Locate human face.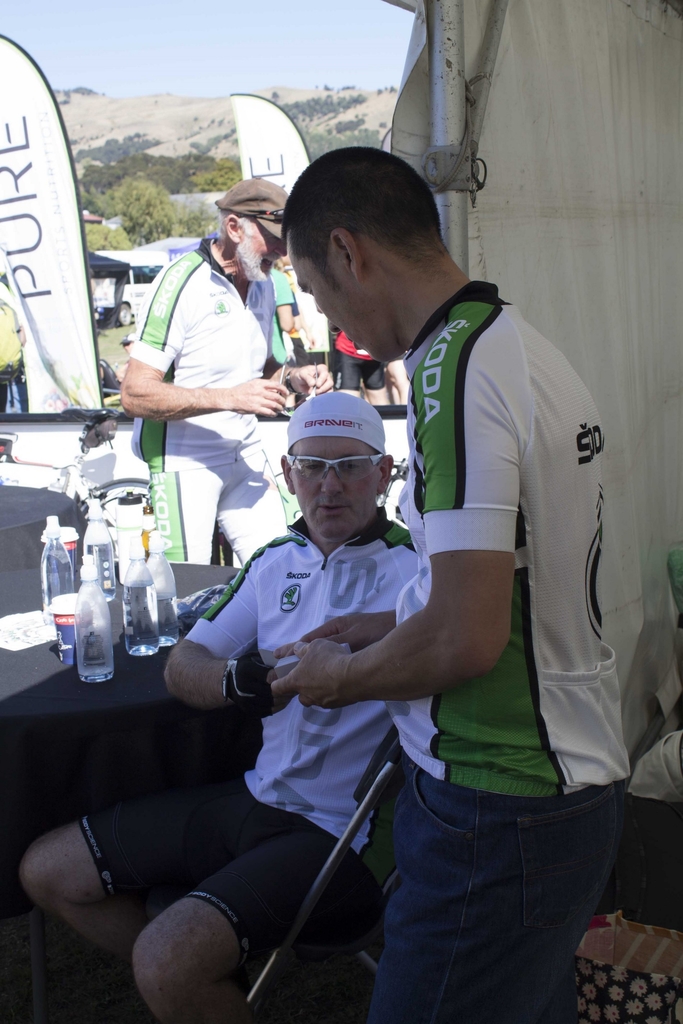
Bounding box: bbox=[237, 219, 284, 278].
